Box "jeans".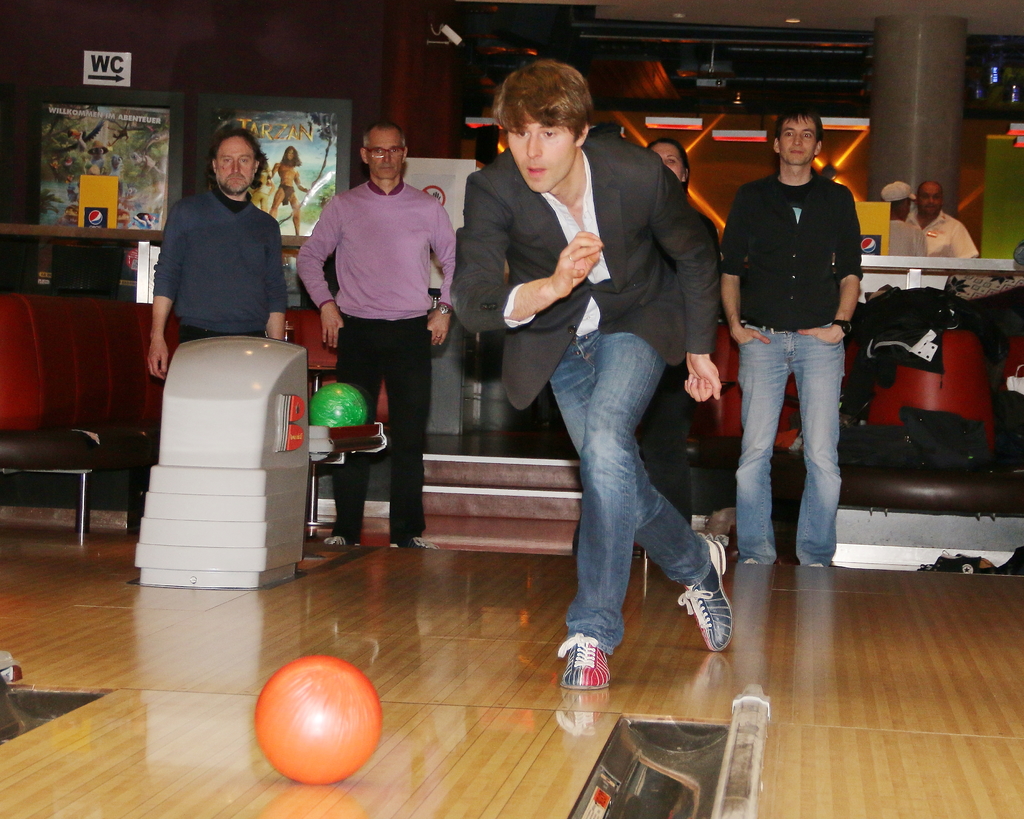
{"x1": 740, "y1": 324, "x2": 845, "y2": 559}.
